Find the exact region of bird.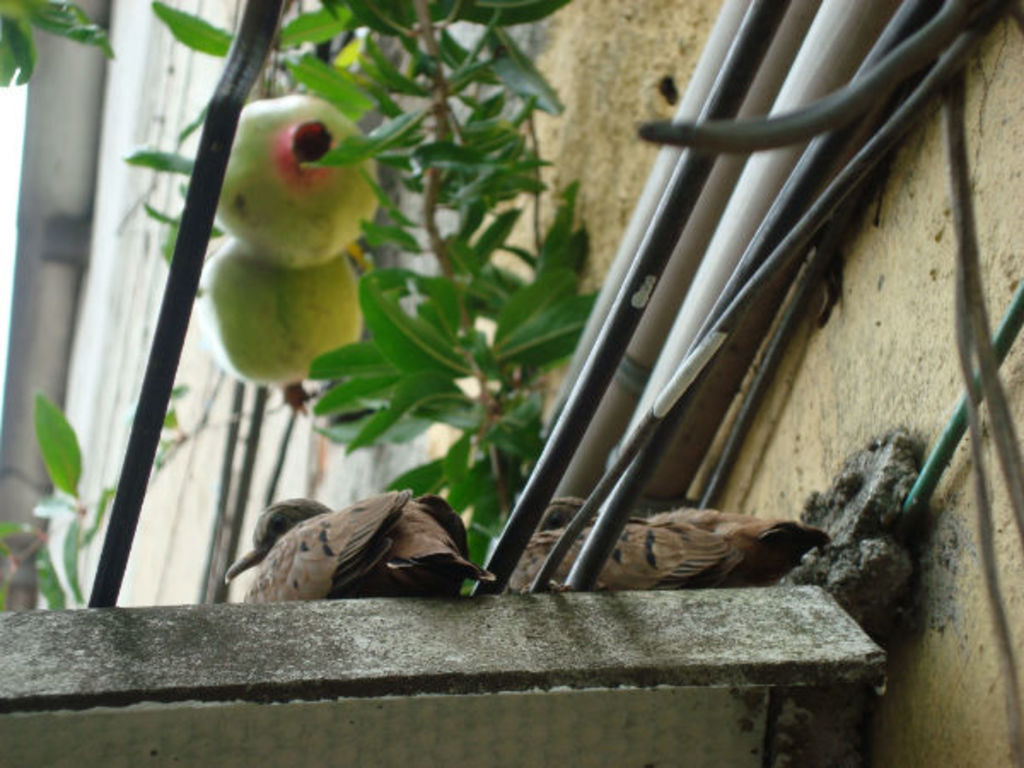
Exact region: [503,490,831,601].
